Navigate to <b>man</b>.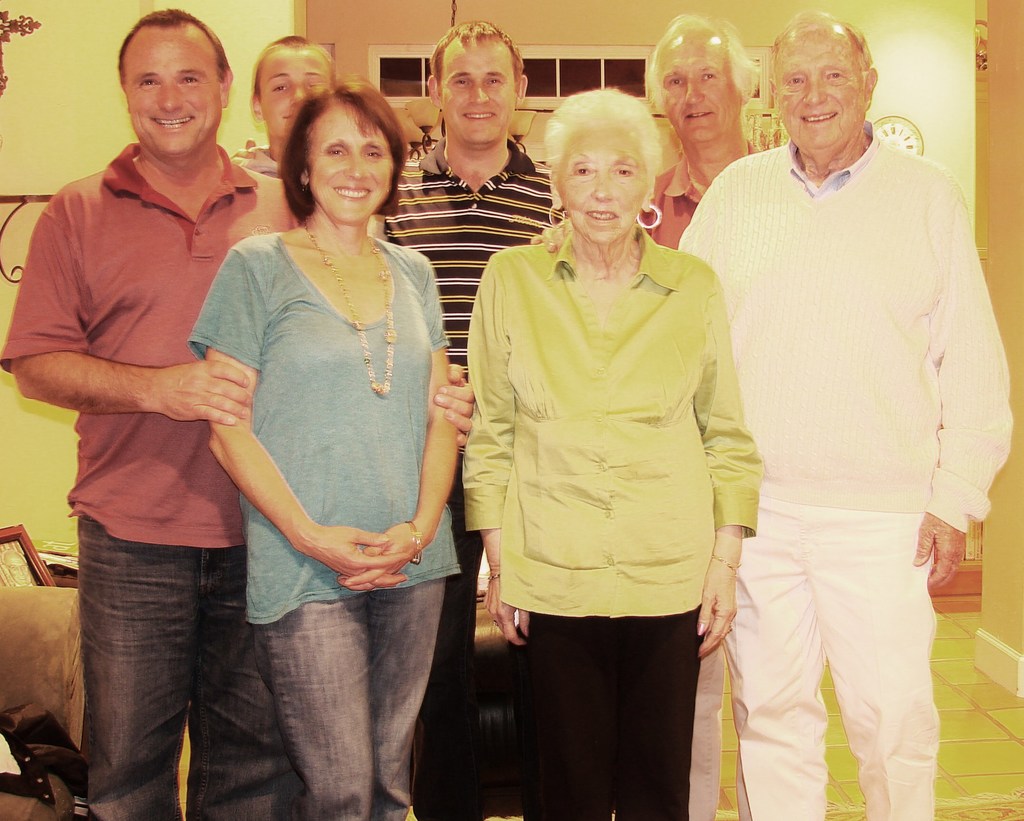
Navigation target: box=[634, 17, 772, 817].
